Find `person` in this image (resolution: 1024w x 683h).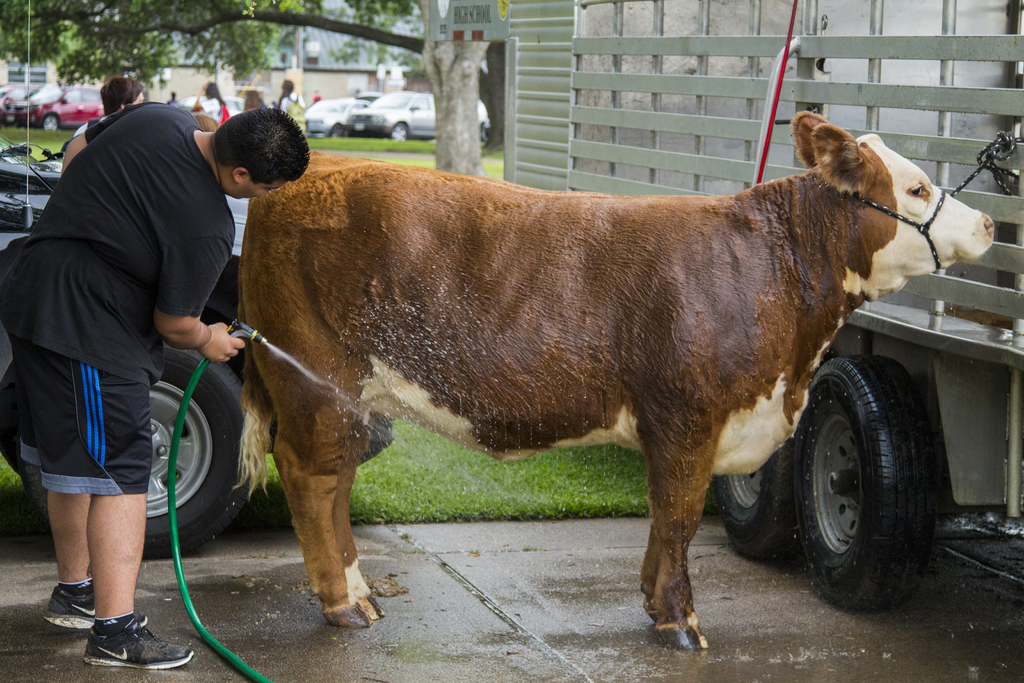
70/78/147/134.
